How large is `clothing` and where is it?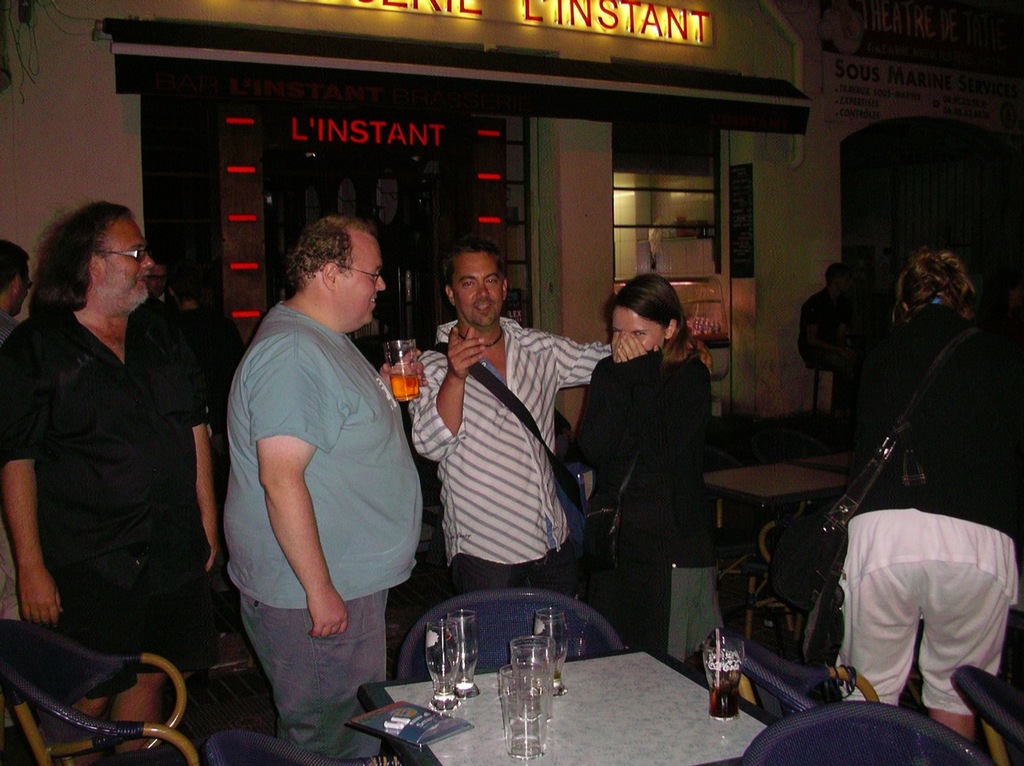
Bounding box: bbox=(6, 298, 210, 683).
